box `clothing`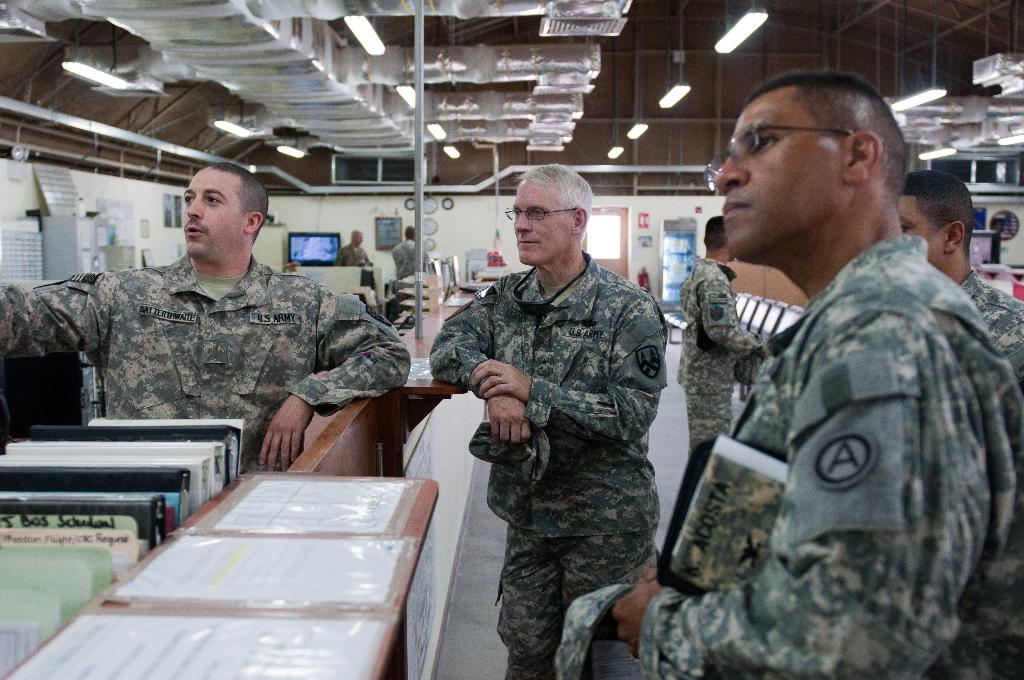
[left=0, top=252, right=412, bottom=473]
